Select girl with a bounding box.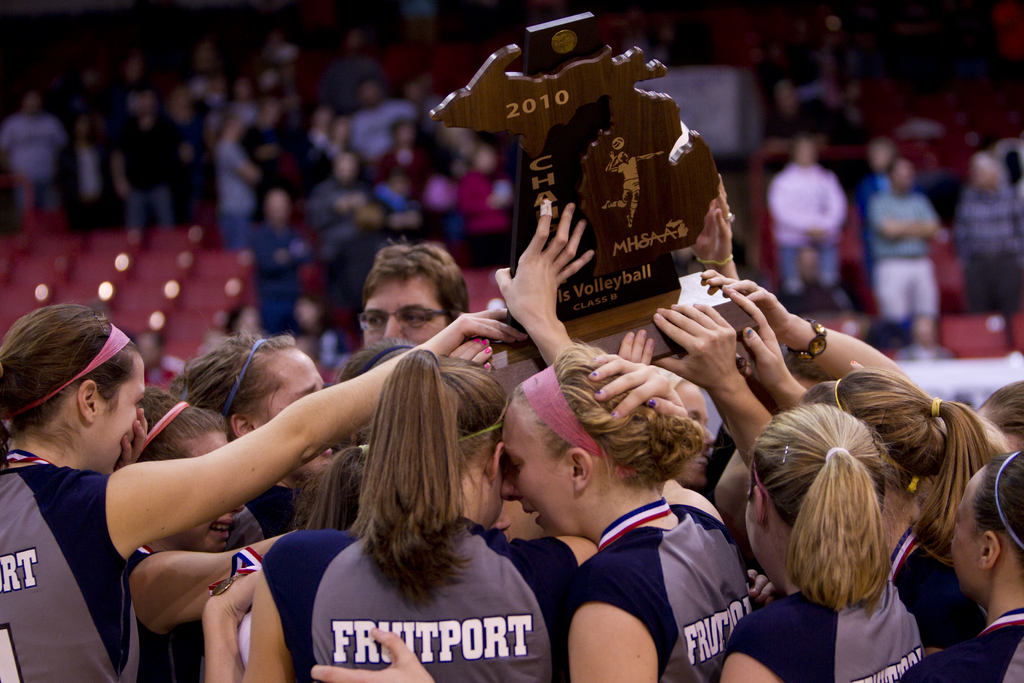
<box>264,349,572,679</box>.
